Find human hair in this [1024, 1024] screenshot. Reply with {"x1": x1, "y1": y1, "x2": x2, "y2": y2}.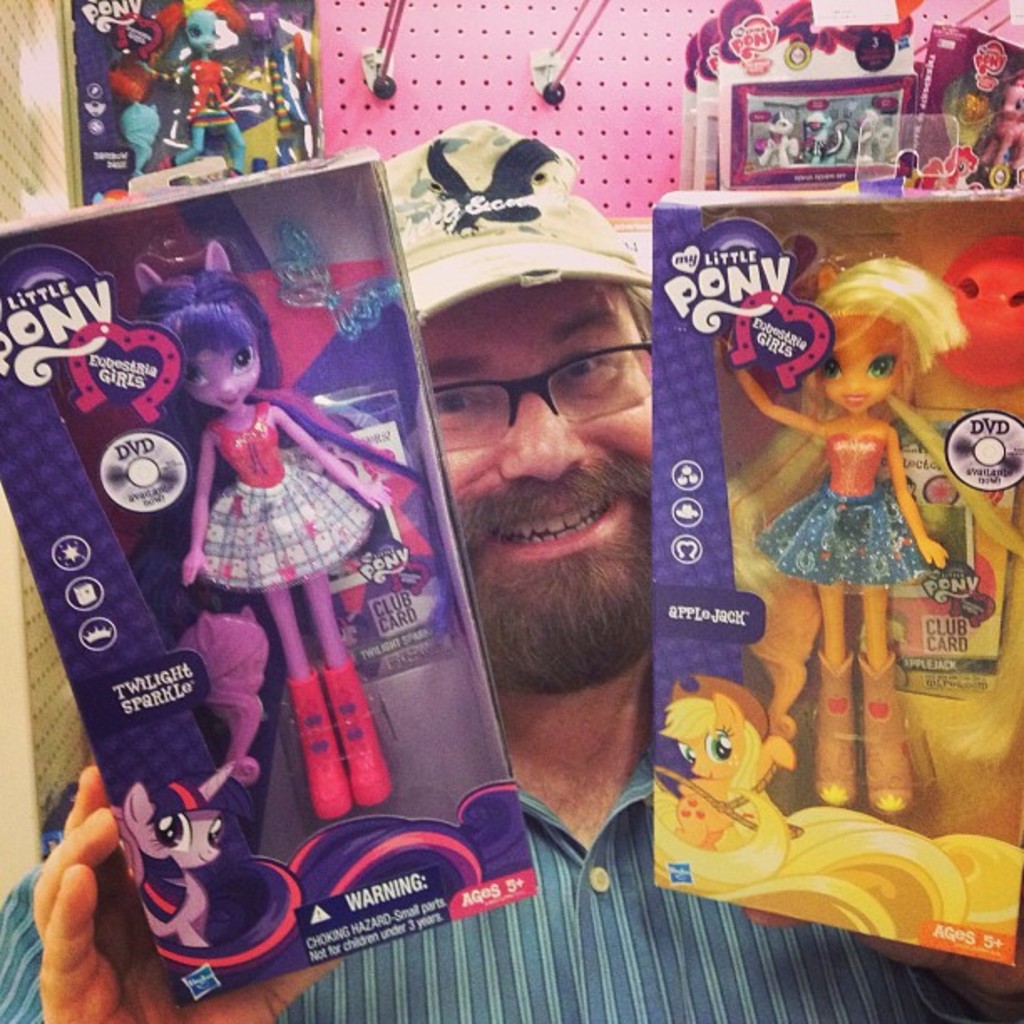
{"x1": 125, "y1": 263, "x2": 420, "y2": 505}.
